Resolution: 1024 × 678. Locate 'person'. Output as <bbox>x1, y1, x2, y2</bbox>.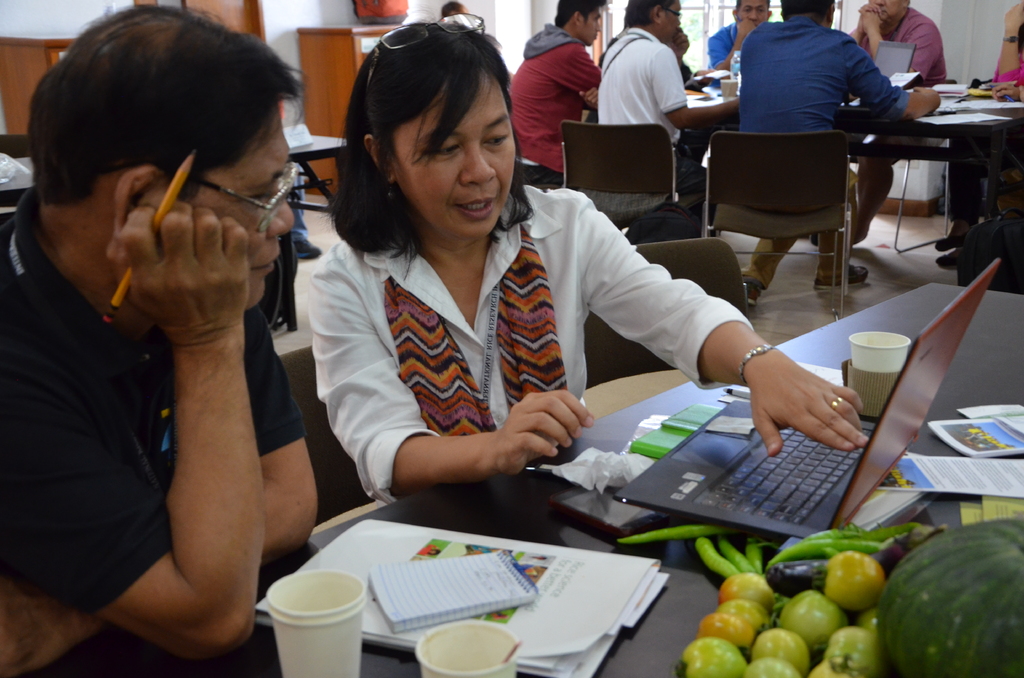
<bbox>936, 3, 1023, 259</bbox>.
